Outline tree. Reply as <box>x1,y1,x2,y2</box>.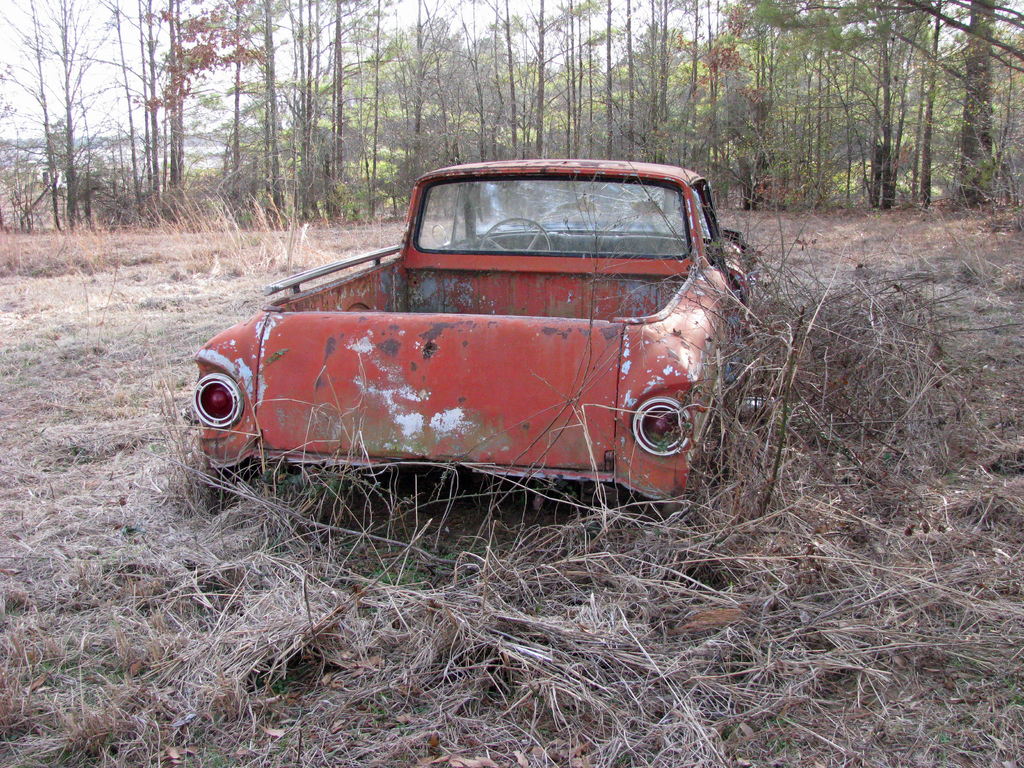
<box>42,0,91,228</box>.
